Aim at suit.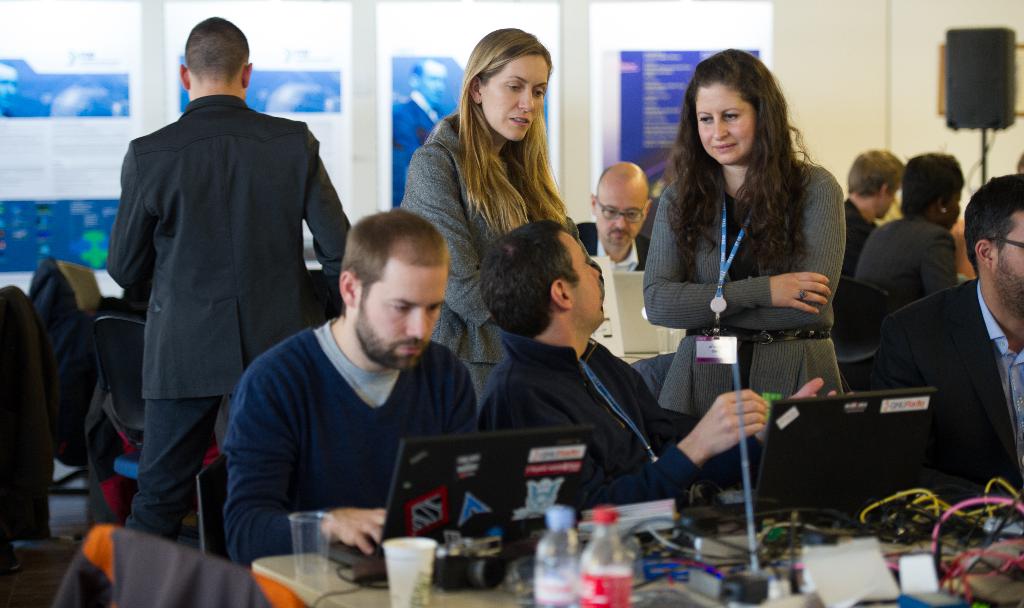
Aimed at (842,193,881,280).
